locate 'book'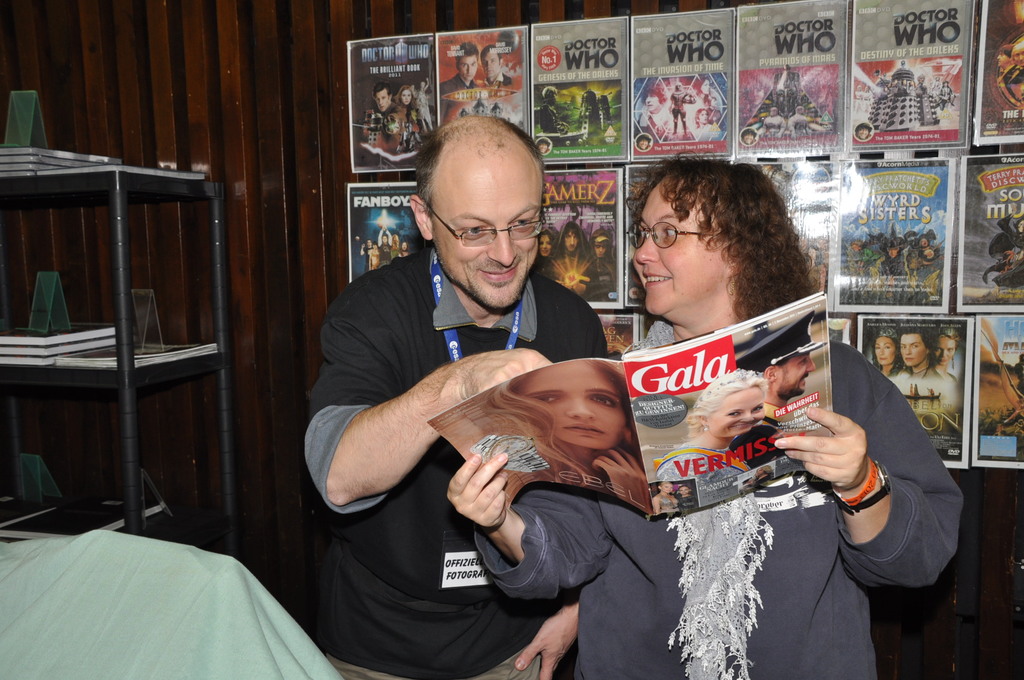
detection(0, 320, 120, 346)
